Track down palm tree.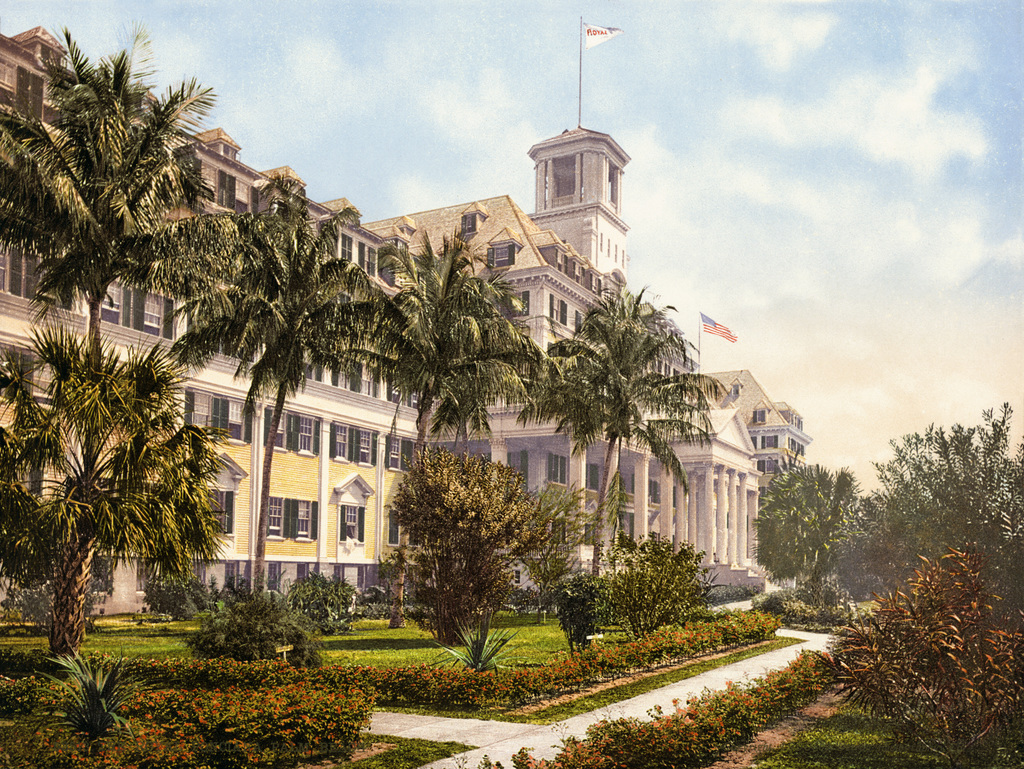
Tracked to [left=181, top=179, right=314, bottom=561].
